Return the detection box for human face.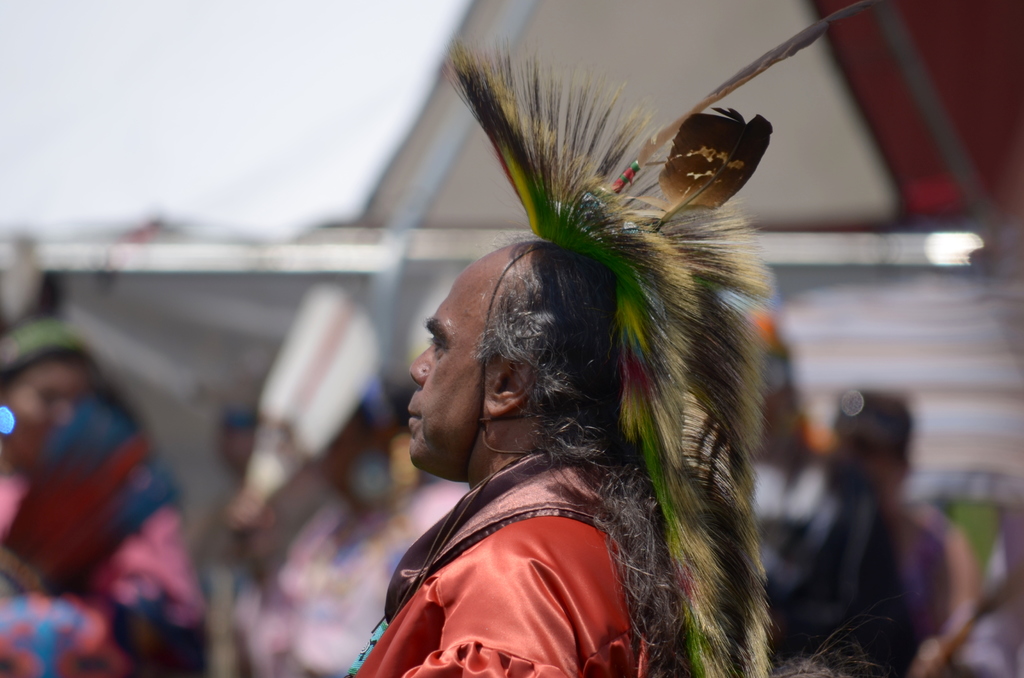
select_region(406, 271, 488, 471).
